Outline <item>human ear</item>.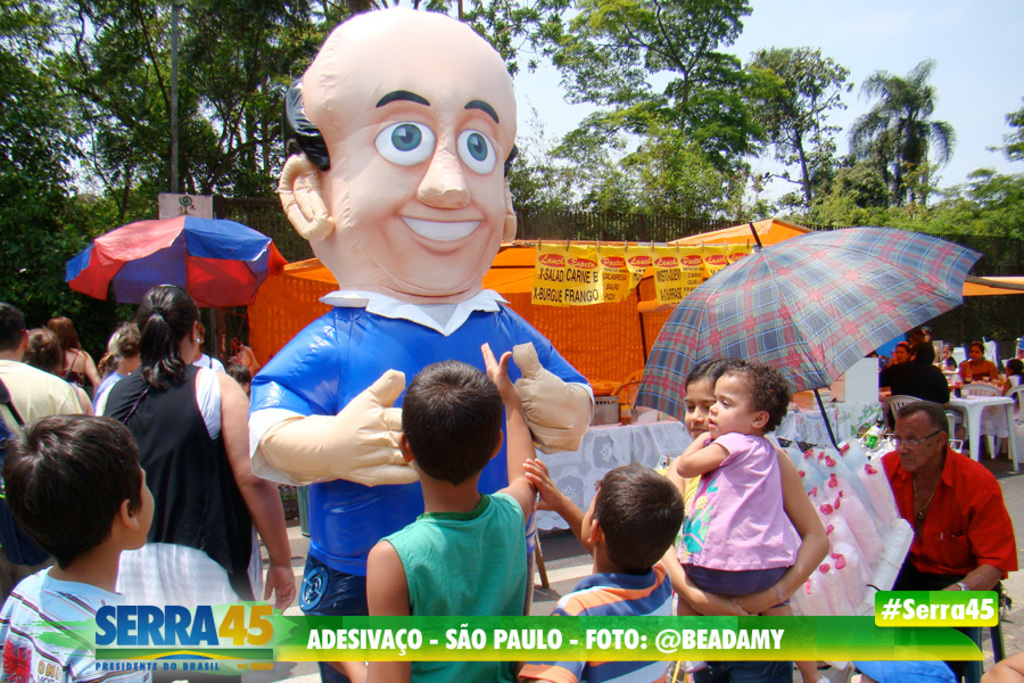
Outline: [x1=395, y1=435, x2=414, y2=464].
